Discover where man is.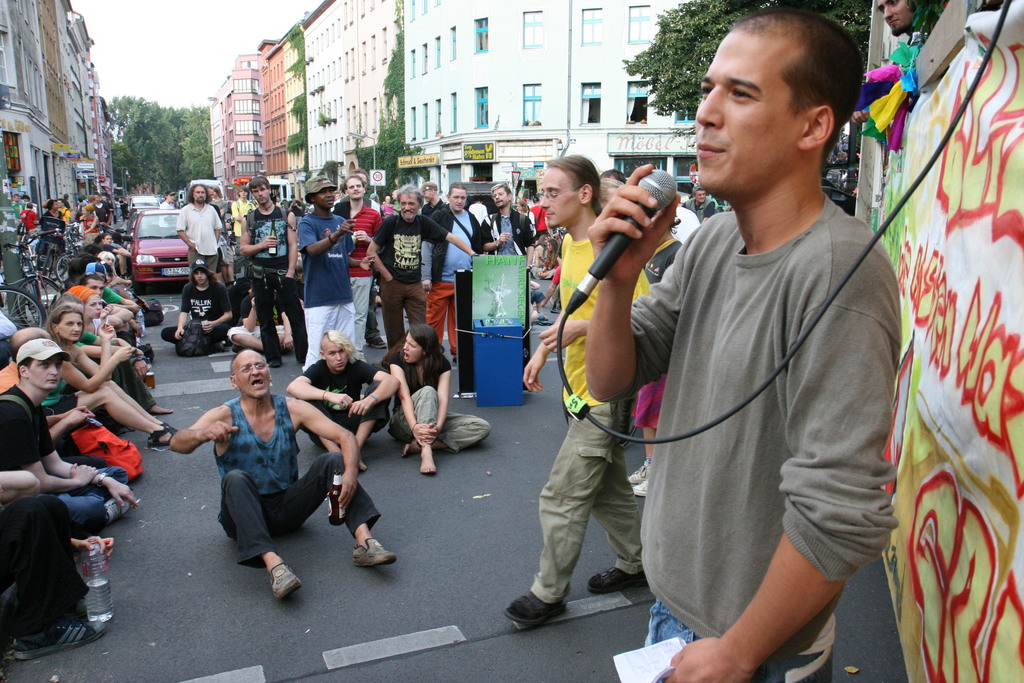
Discovered at 424,179,484,352.
